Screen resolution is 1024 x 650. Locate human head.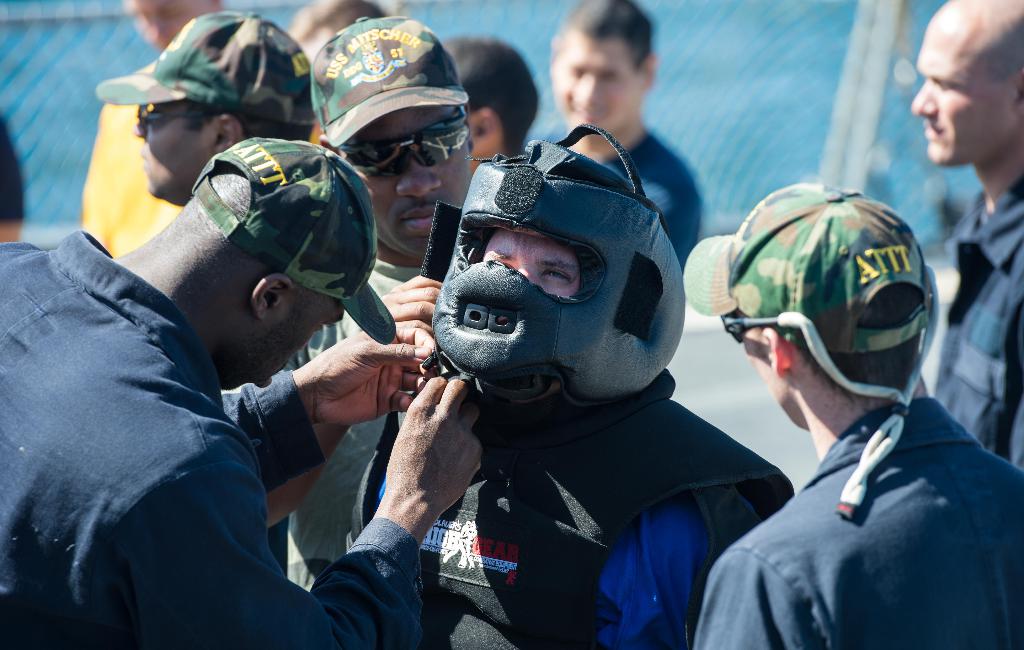
[440, 42, 539, 165].
